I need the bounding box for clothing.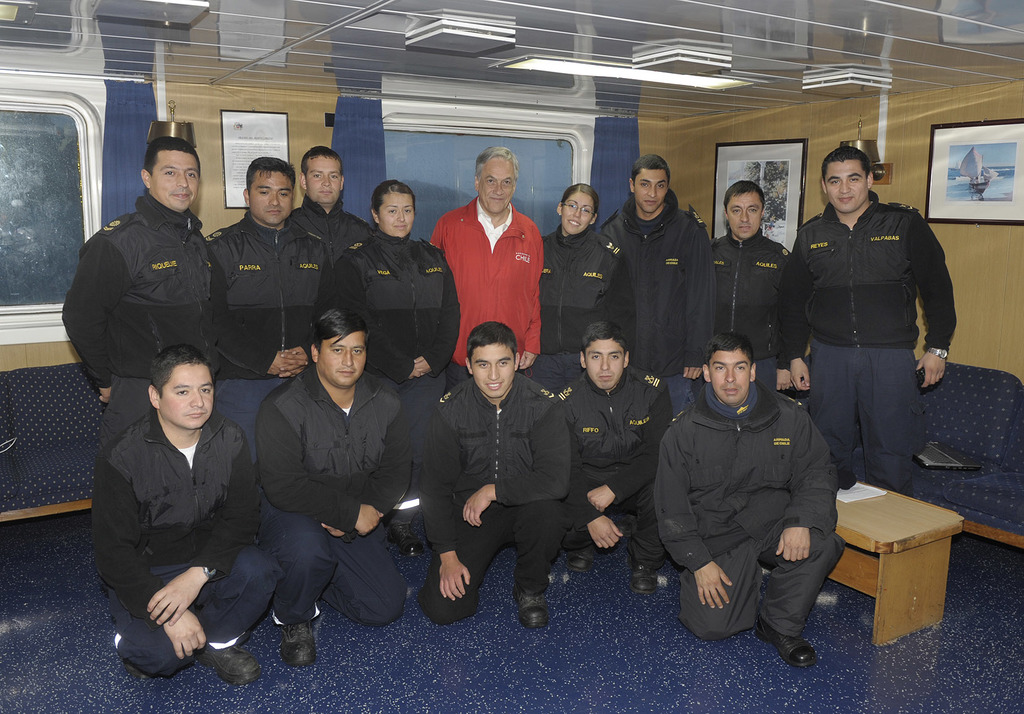
Here it is: [206,206,343,380].
